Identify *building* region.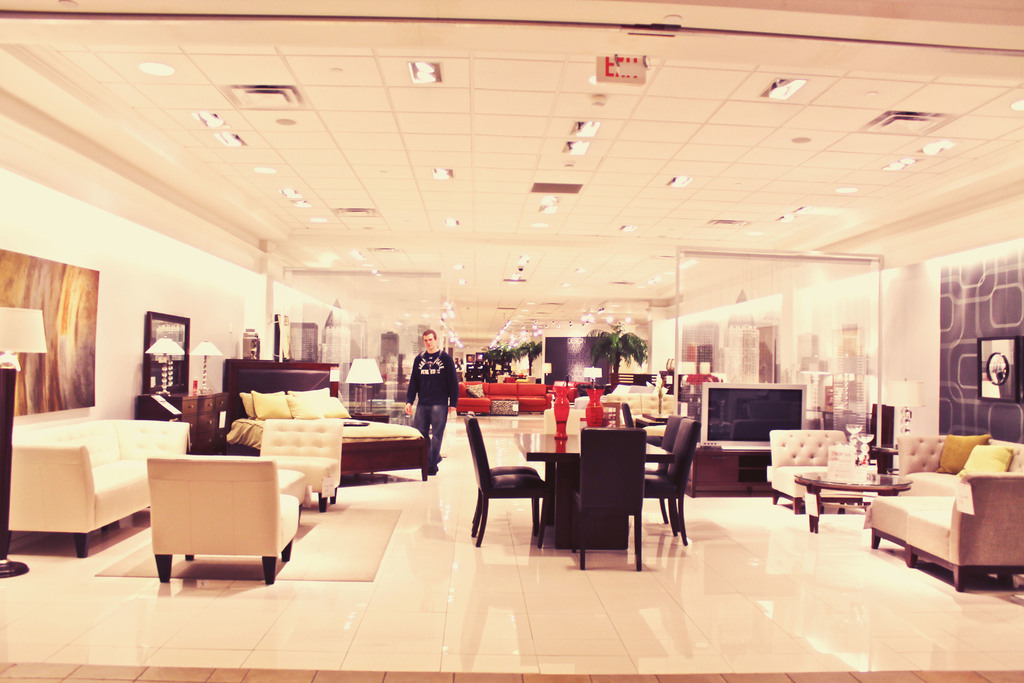
Region: Rect(0, 0, 1023, 682).
